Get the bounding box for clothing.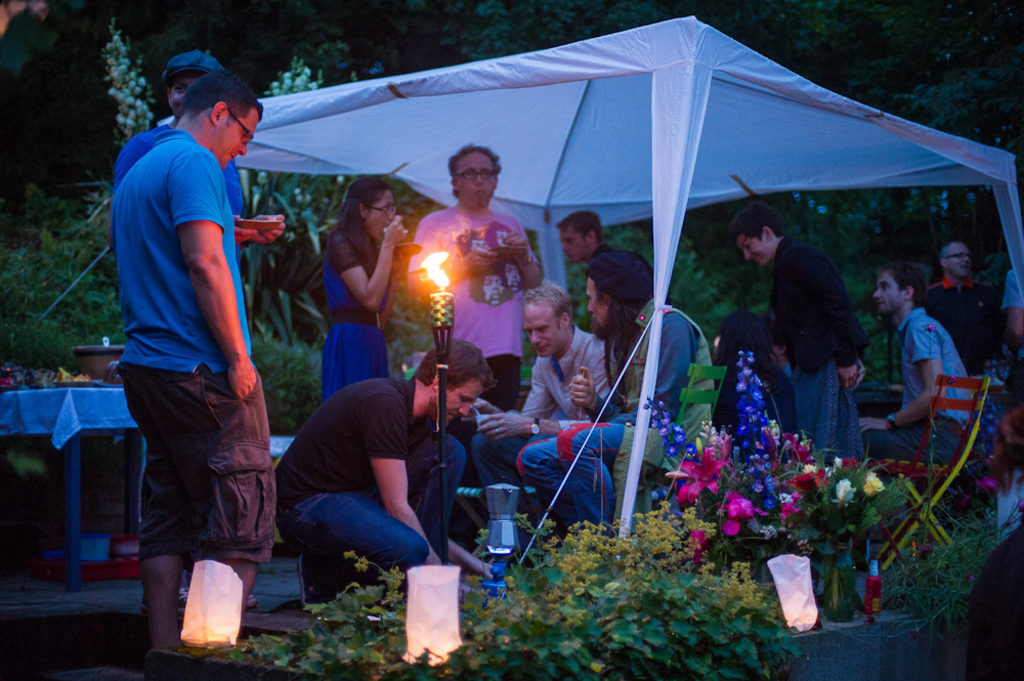
(left=840, top=310, right=993, bottom=481).
